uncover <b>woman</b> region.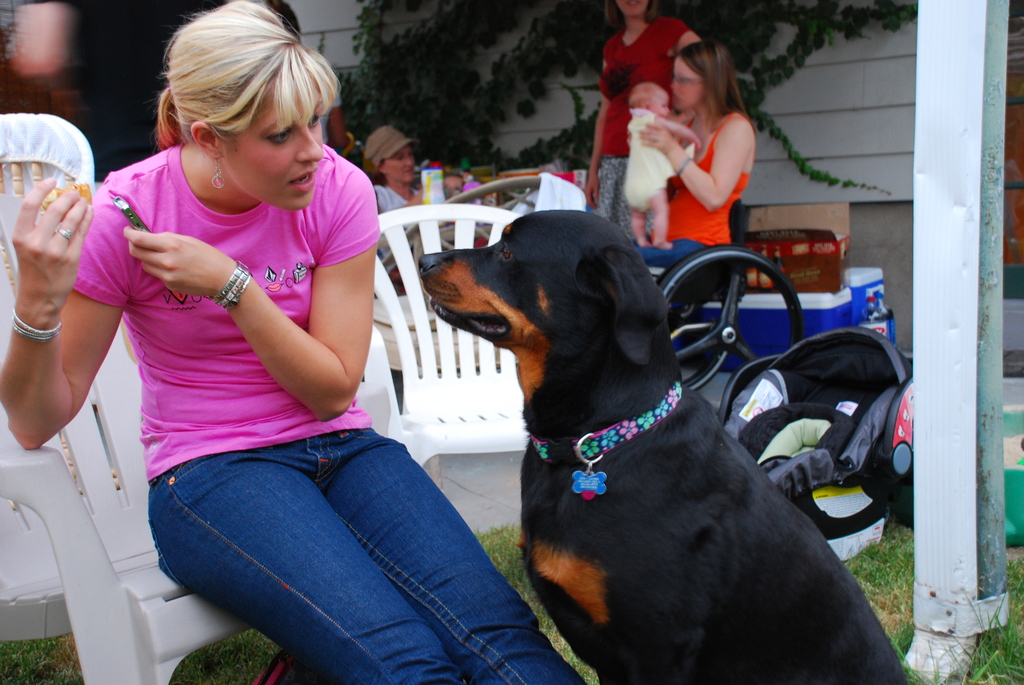
Uncovered: select_region(61, 36, 508, 675).
